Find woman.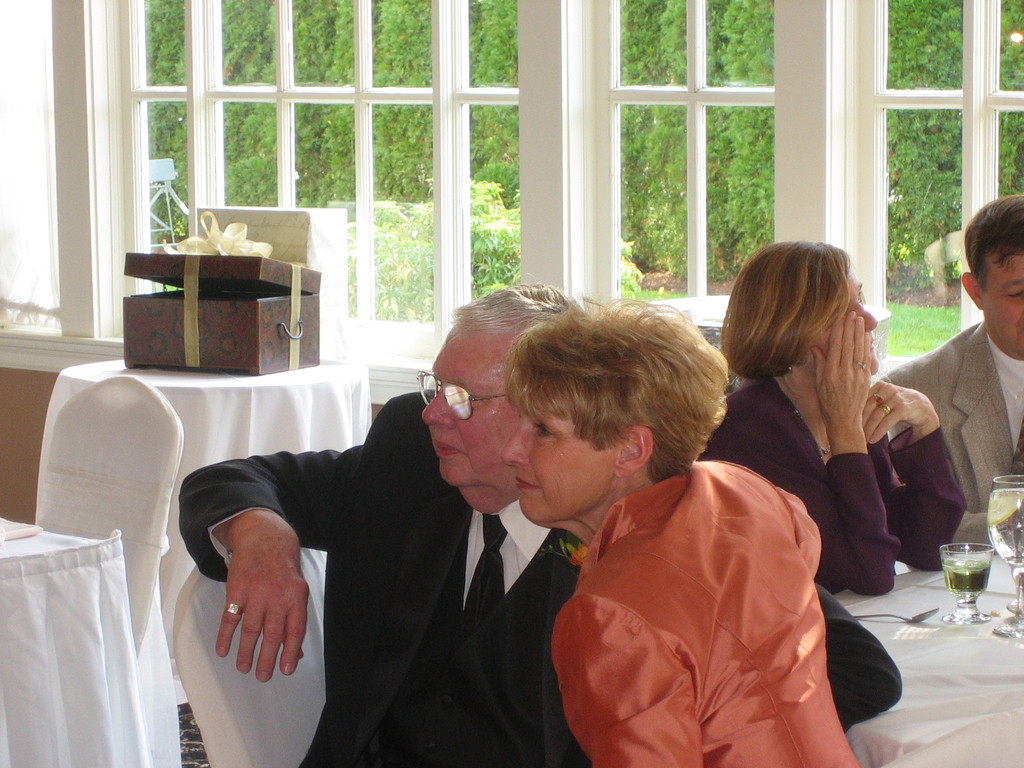
region(510, 295, 862, 767).
